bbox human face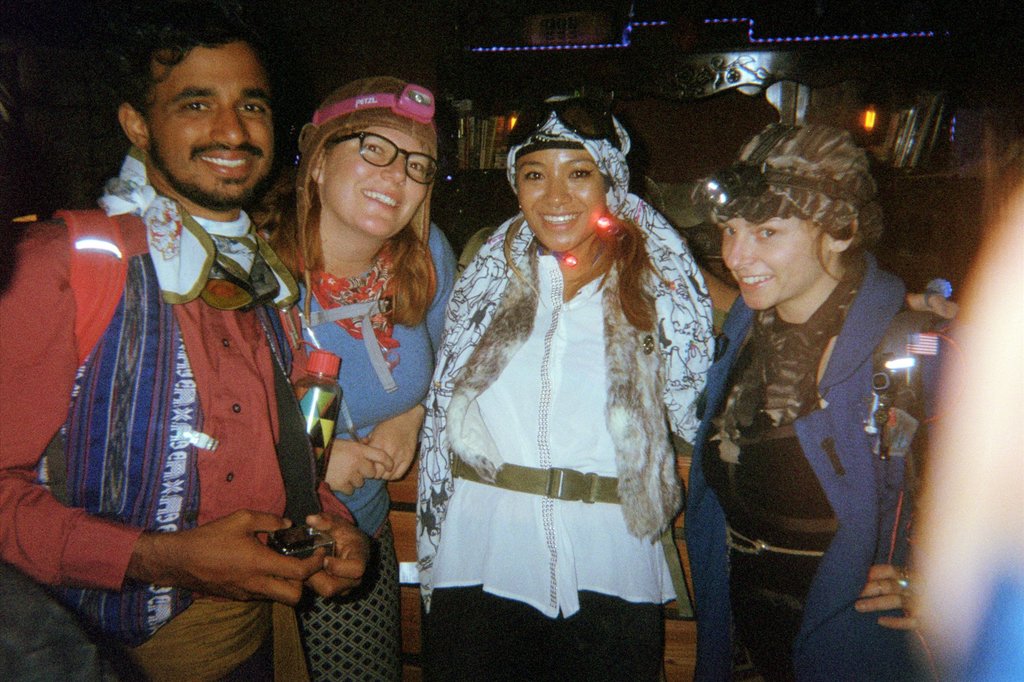
region(516, 145, 607, 252)
